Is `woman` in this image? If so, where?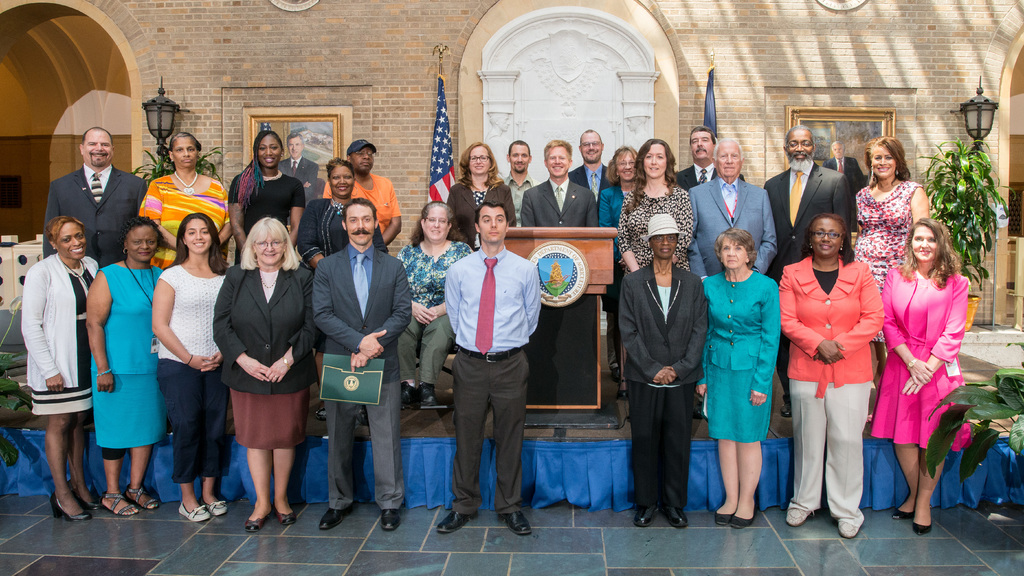
Yes, at Rect(321, 135, 407, 245).
